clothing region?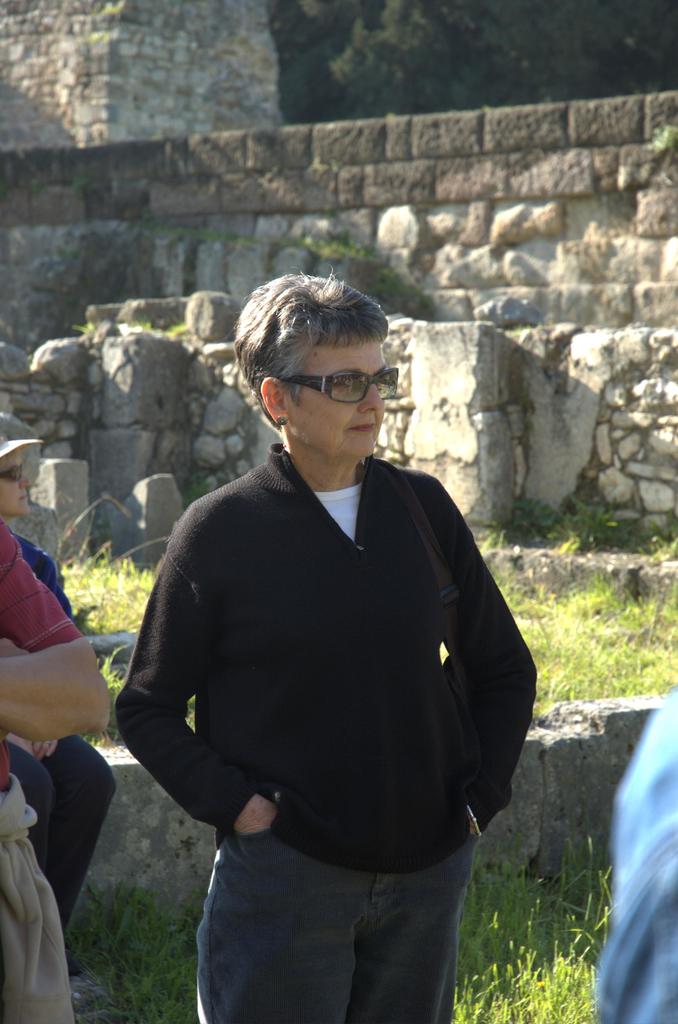
box(133, 404, 531, 975)
